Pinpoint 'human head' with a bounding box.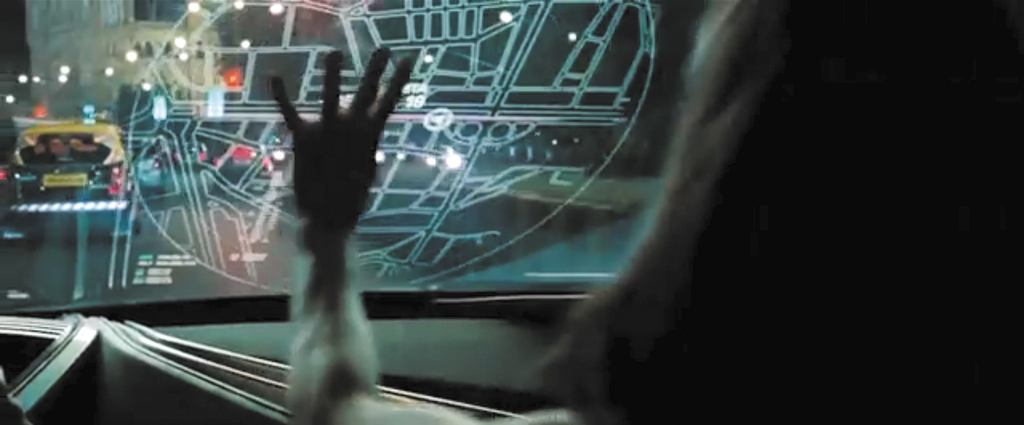
select_region(266, 0, 1023, 424).
